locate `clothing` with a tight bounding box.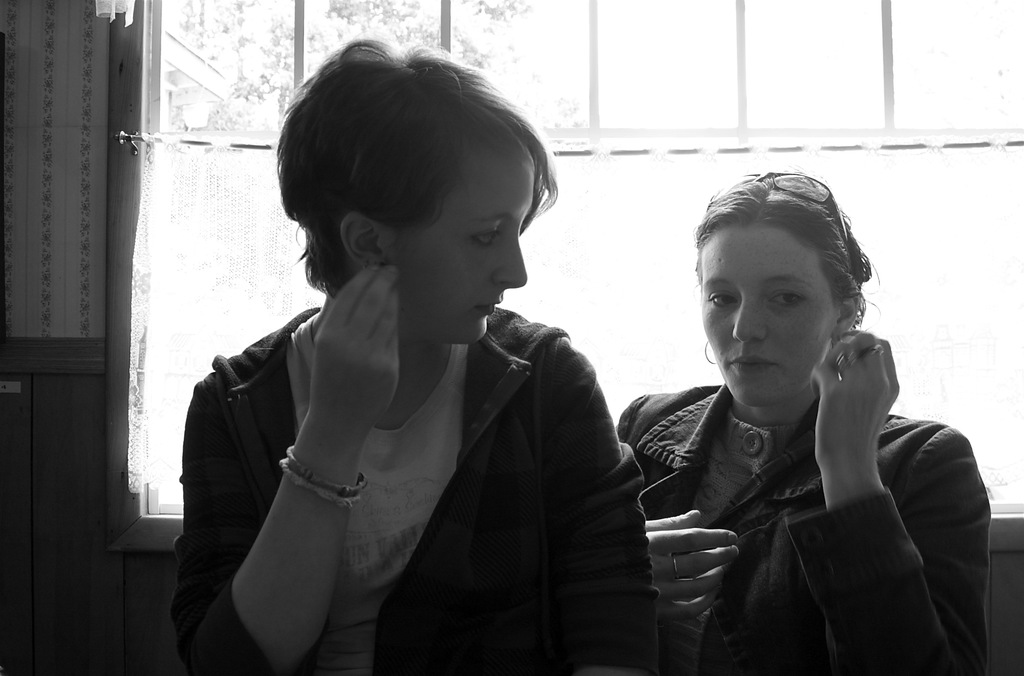
rect(180, 305, 666, 675).
